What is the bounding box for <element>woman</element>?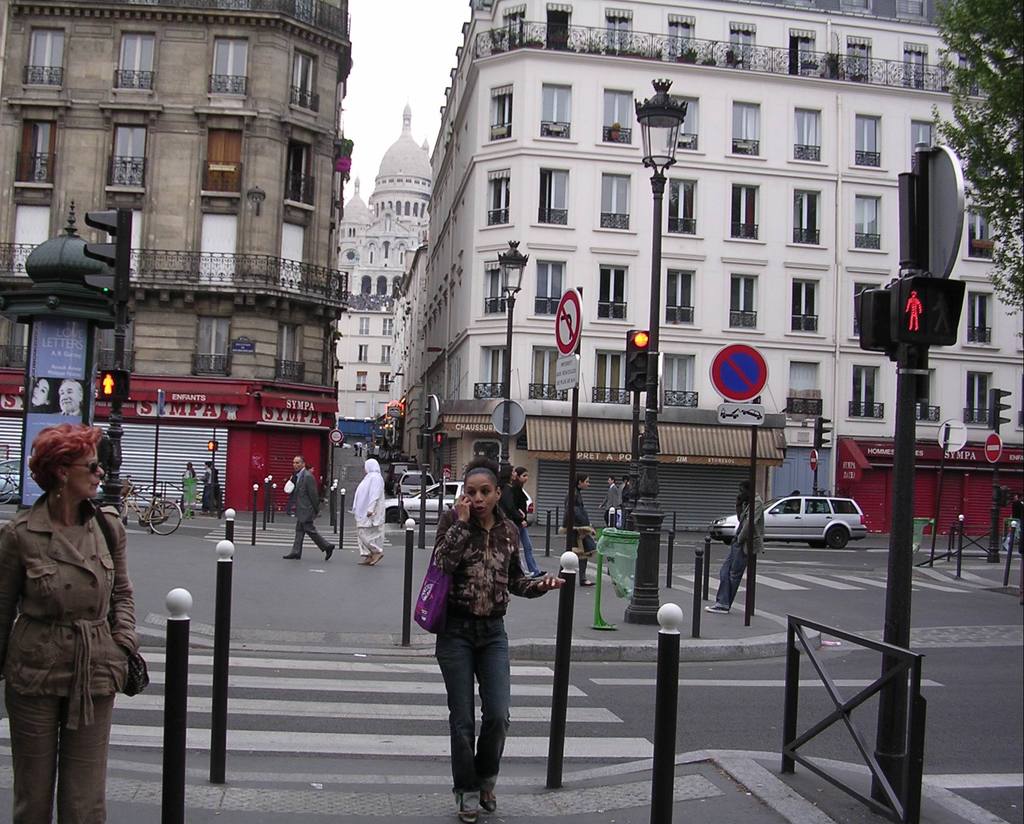
box=[351, 457, 386, 563].
